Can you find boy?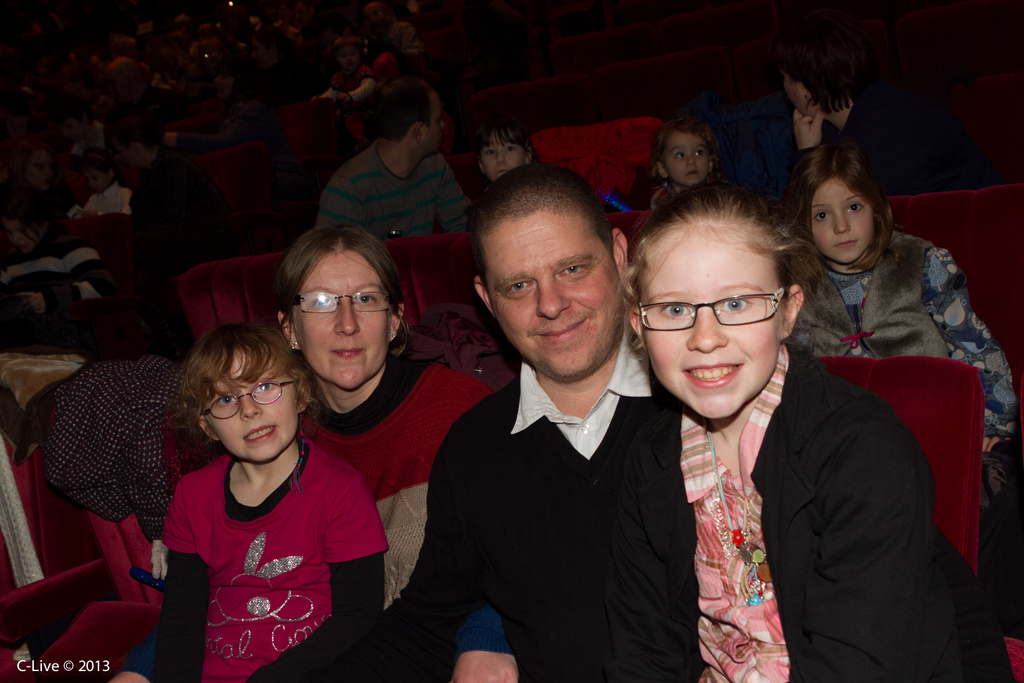
Yes, bounding box: locate(653, 123, 726, 213).
